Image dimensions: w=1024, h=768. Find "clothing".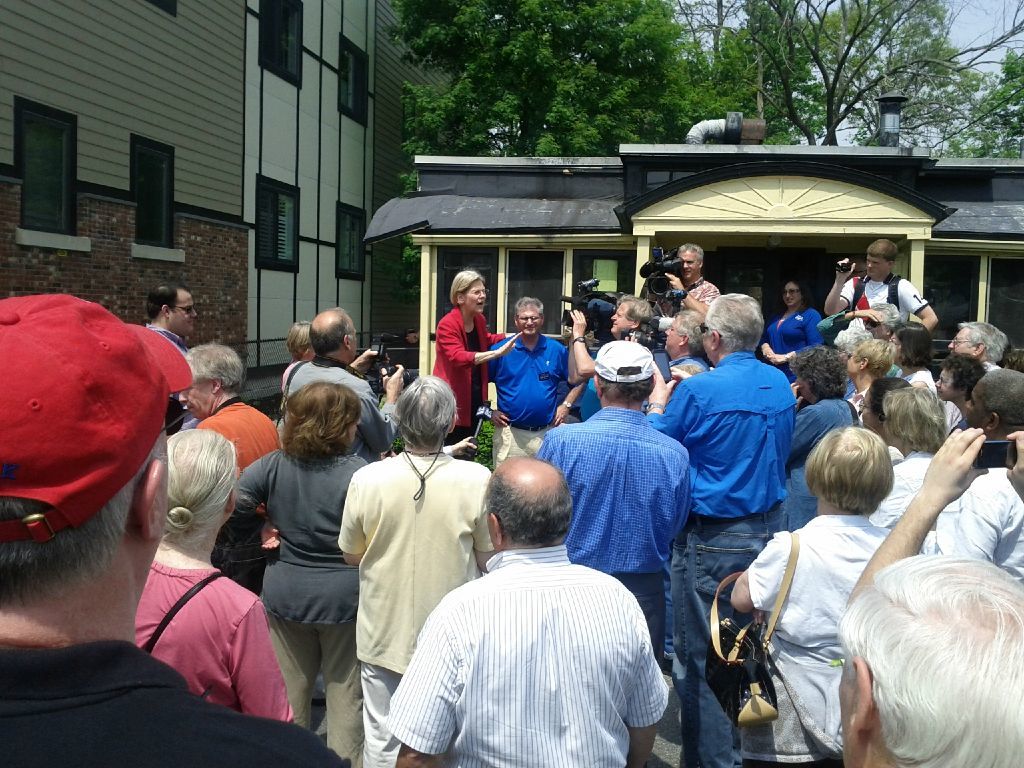
select_region(895, 367, 934, 394).
